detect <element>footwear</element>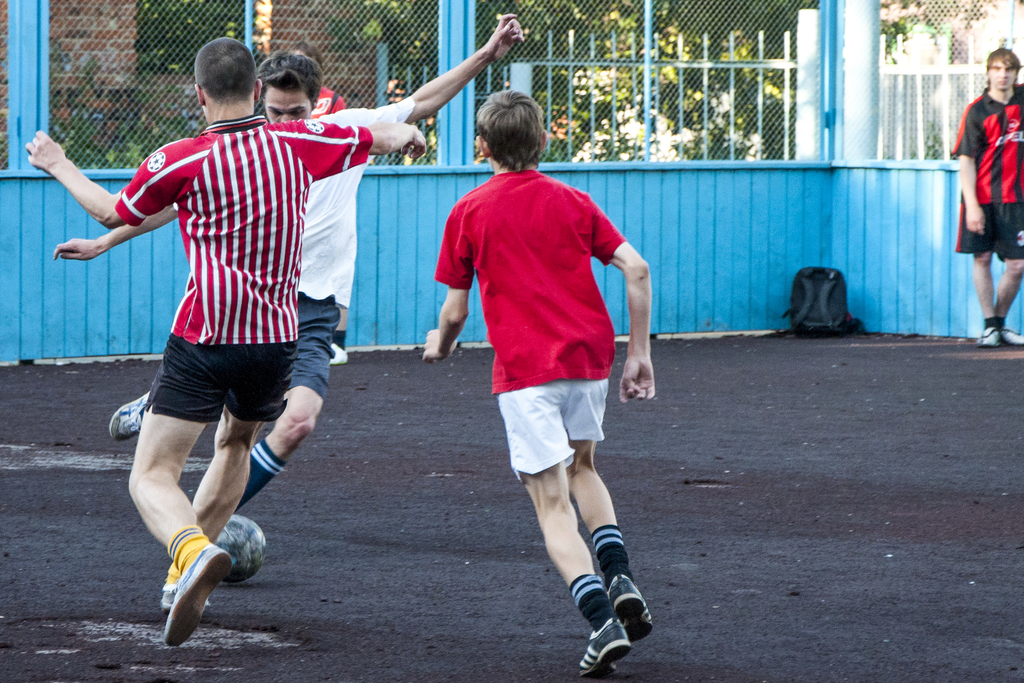
977, 327, 1000, 350
